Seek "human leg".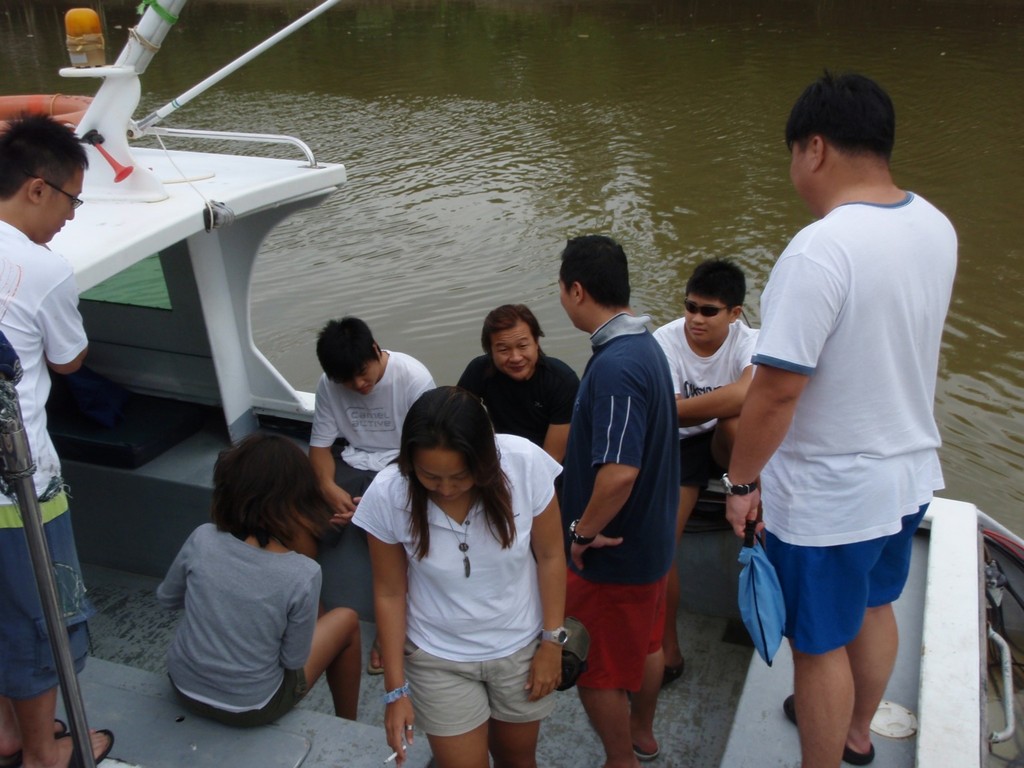
left=432, top=723, right=491, bottom=767.
